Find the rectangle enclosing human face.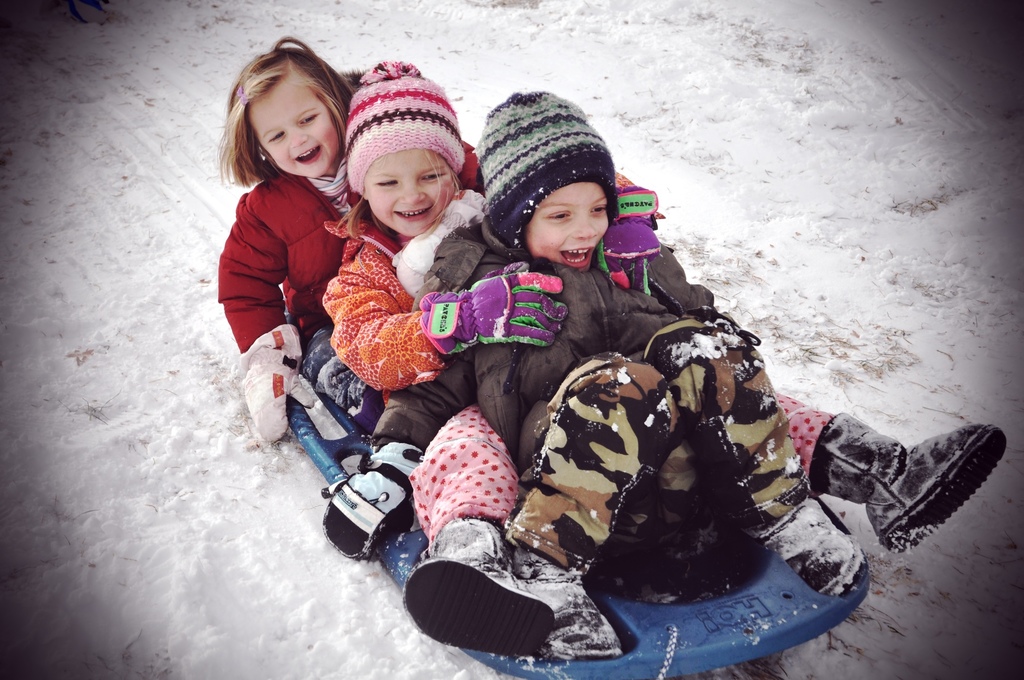
[522,179,611,270].
